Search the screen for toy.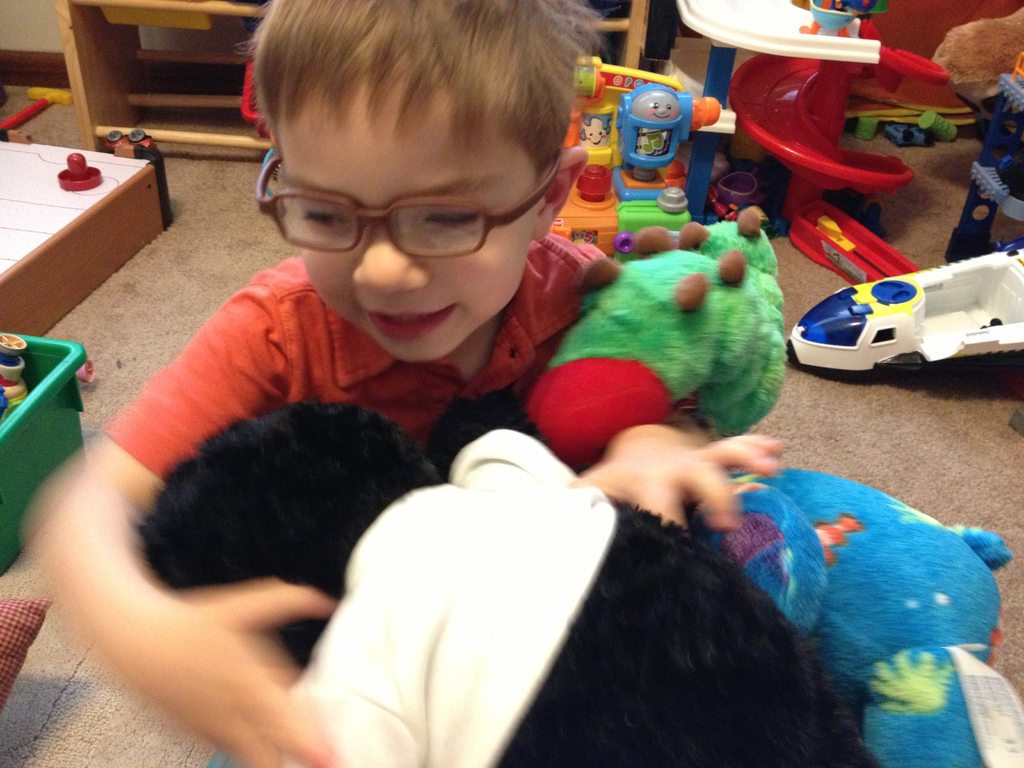
Found at left=0, top=87, right=65, bottom=131.
